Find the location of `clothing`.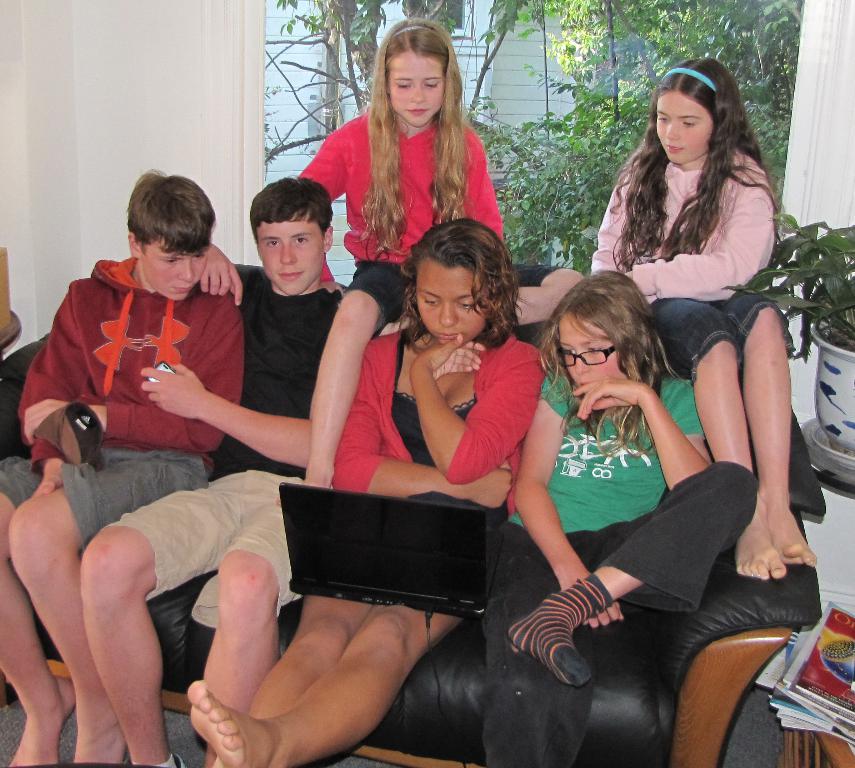
Location: detection(470, 334, 771, 767).
